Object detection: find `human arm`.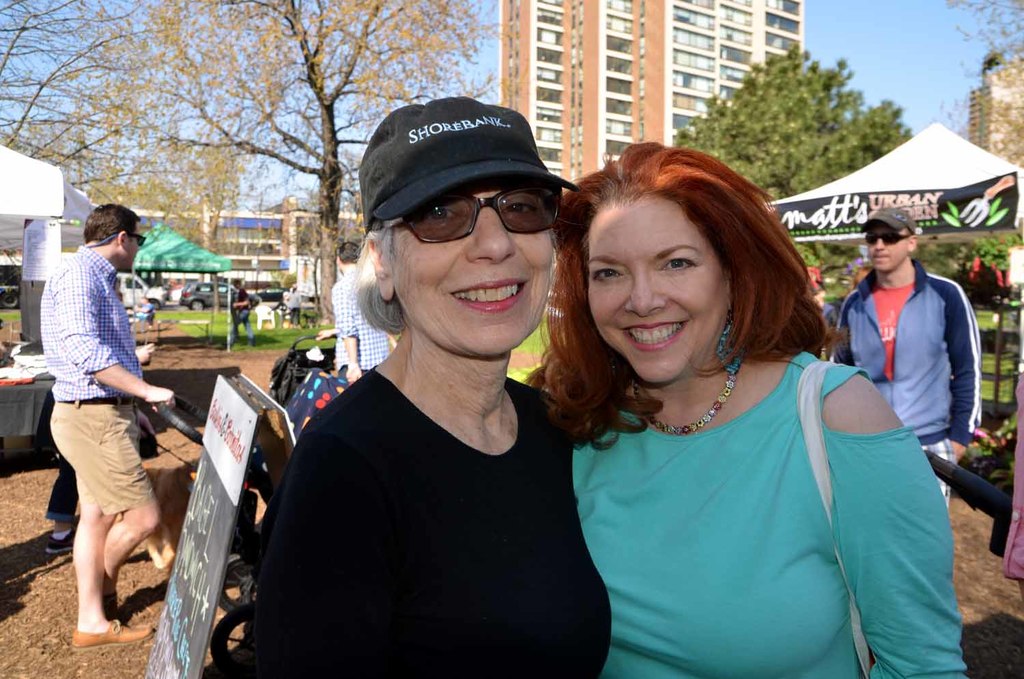
bbox=(241, 421, 383, 678).
